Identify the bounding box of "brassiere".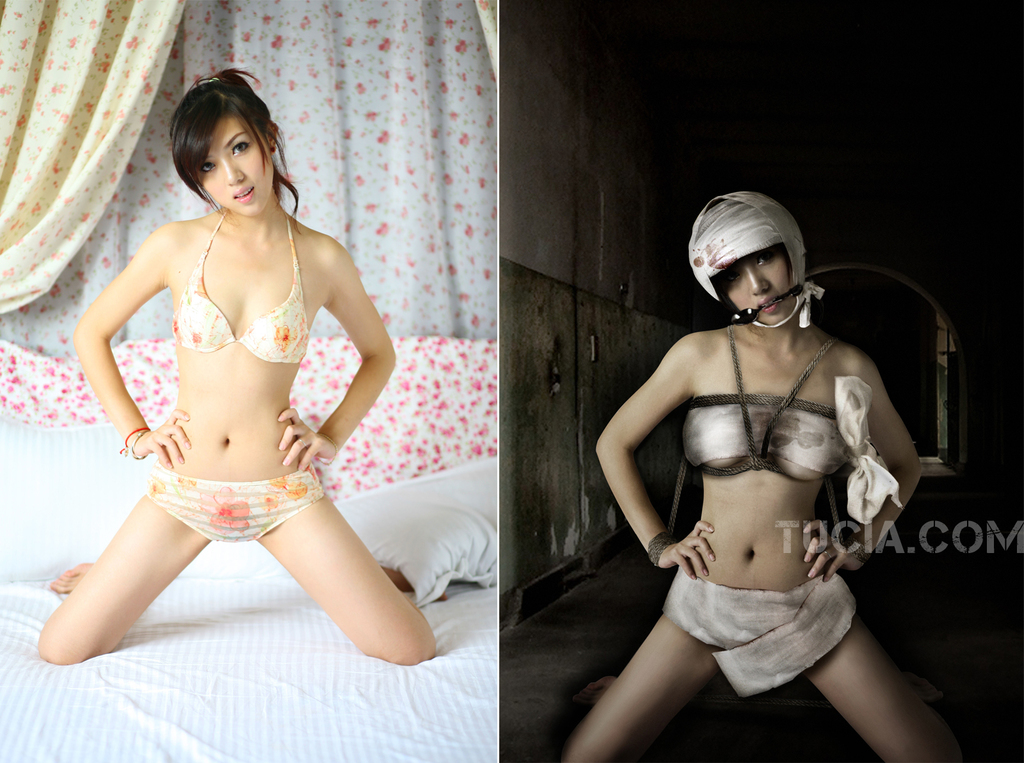
box=[173, 211, 310, 365].
